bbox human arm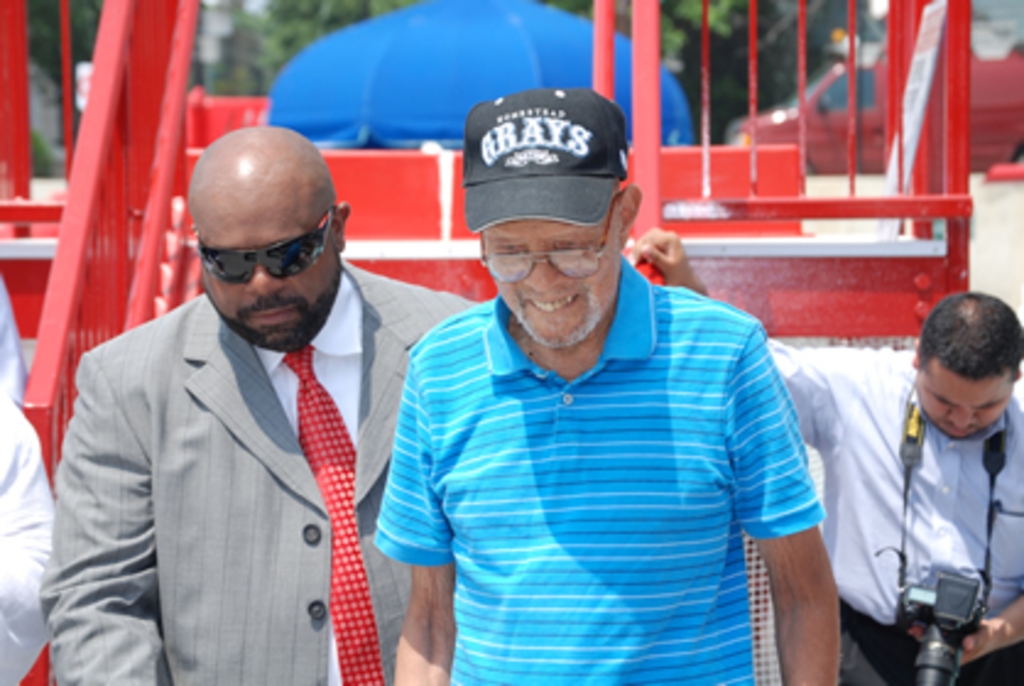
bbox(0, 390, 59, 684)
